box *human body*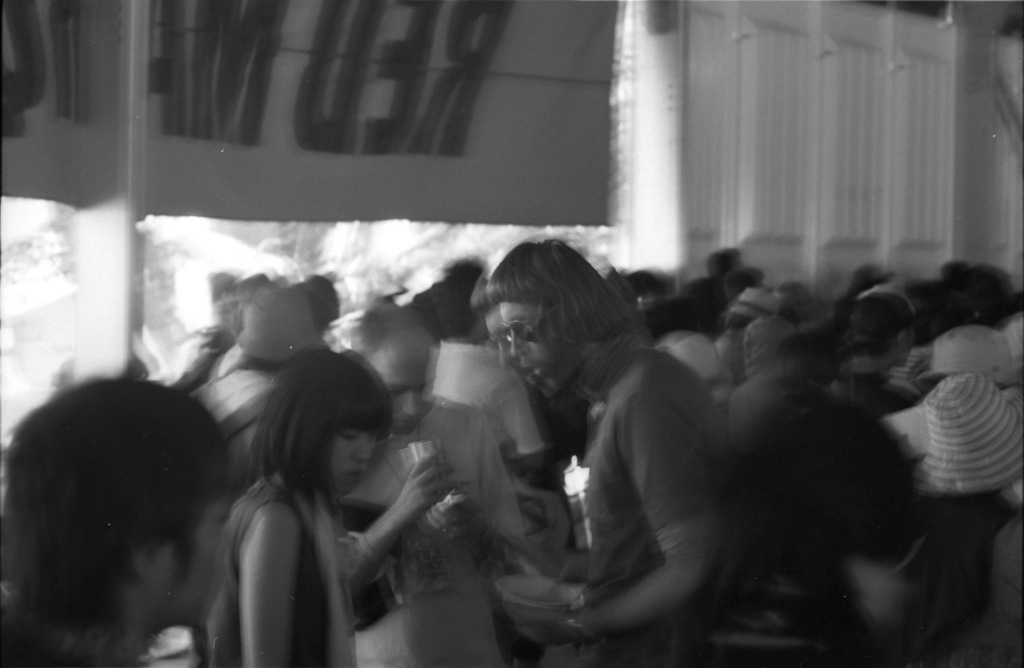
<bbox>199, 342, 384, 667</bbox>
